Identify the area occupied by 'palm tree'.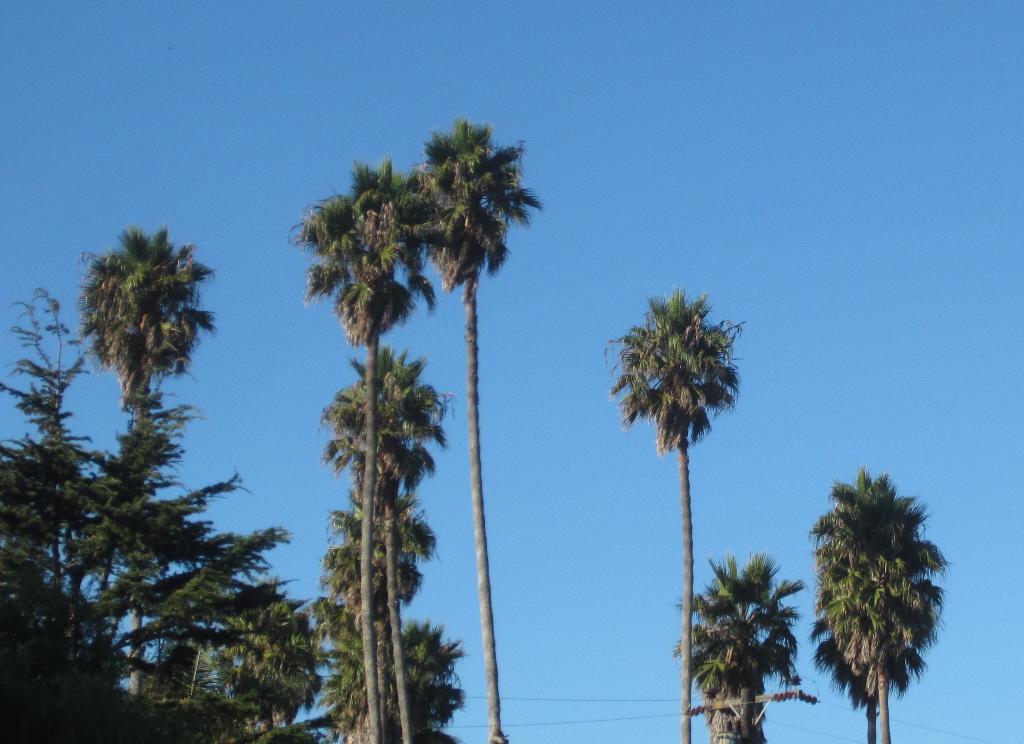
Area: region(426, 126, 516, 733).
